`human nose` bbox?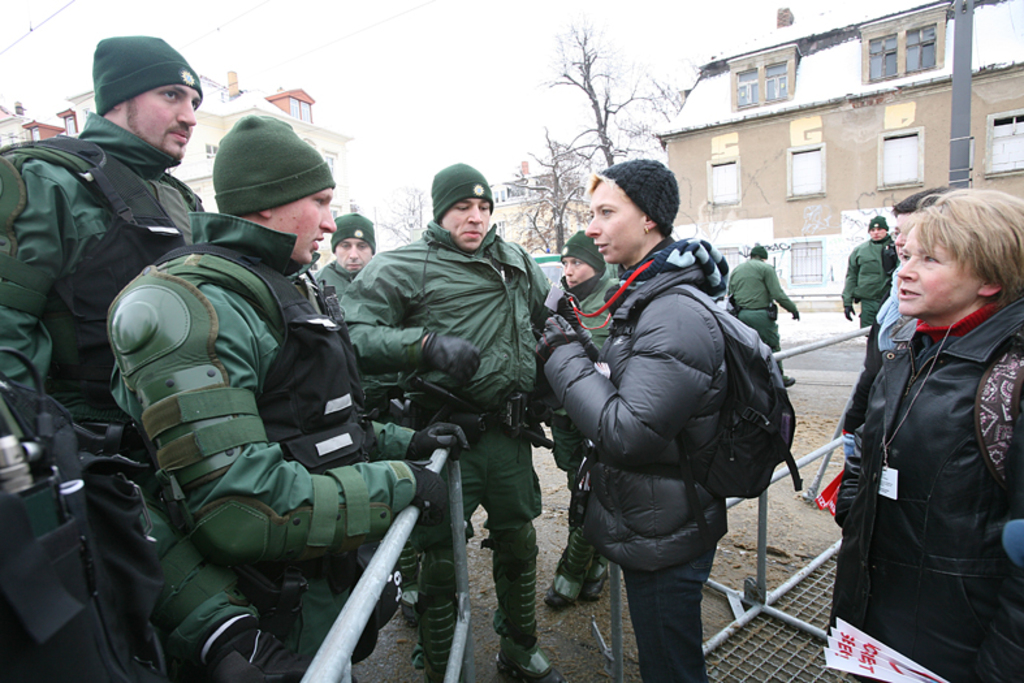
locate(876, 232, 880, 233)
